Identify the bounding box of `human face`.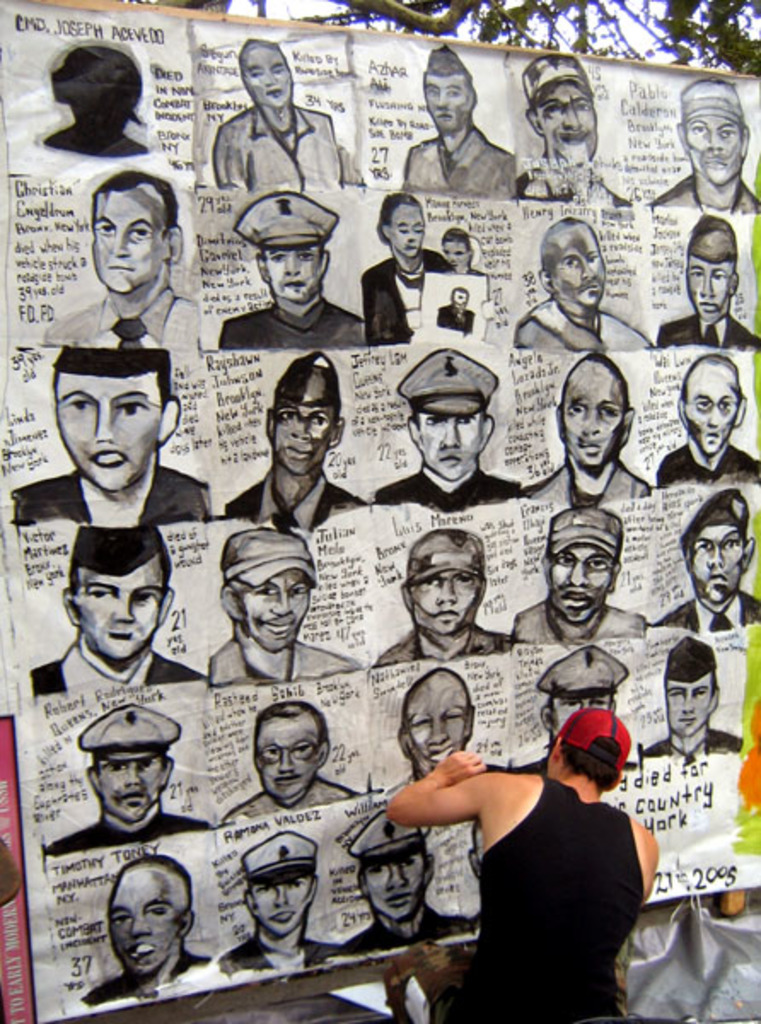
l=689, t=265, r=727, b=314.
